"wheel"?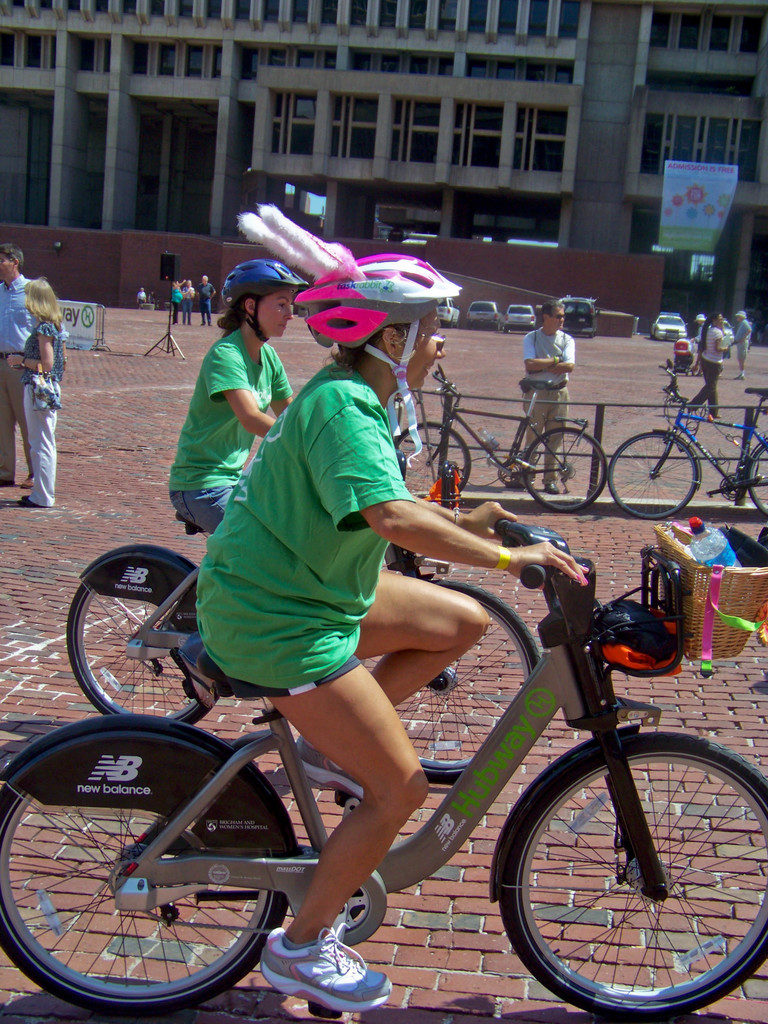
left=360, top=582, right=541, bottom=785
